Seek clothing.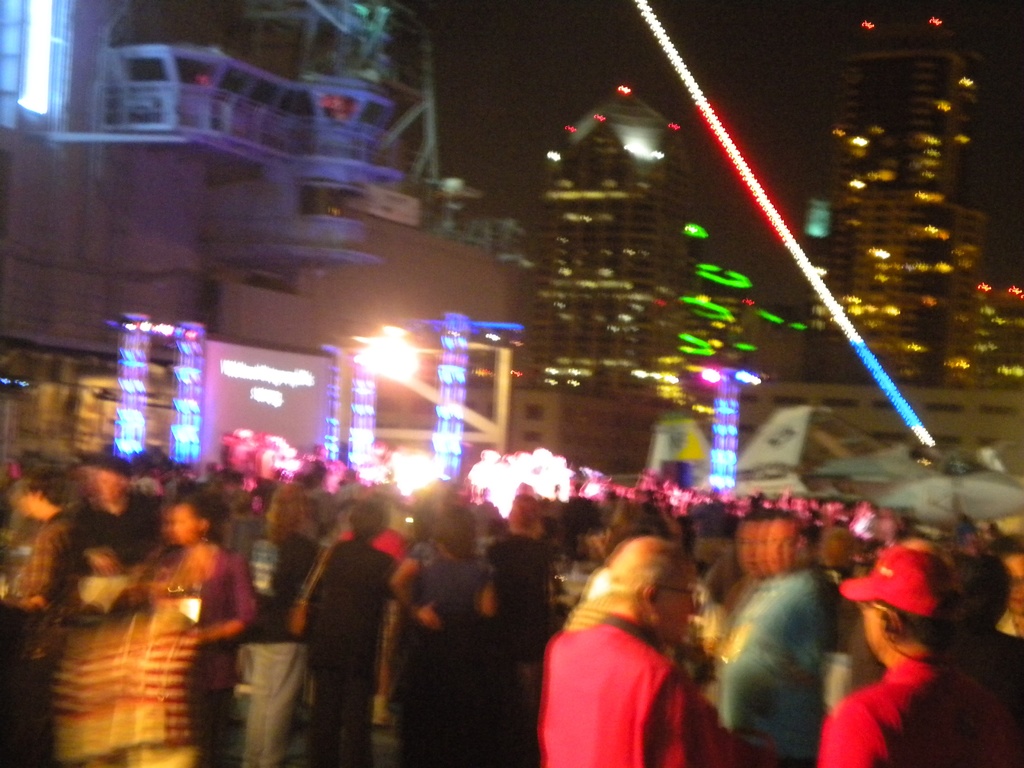
locate(396, 541, 494, 764).
